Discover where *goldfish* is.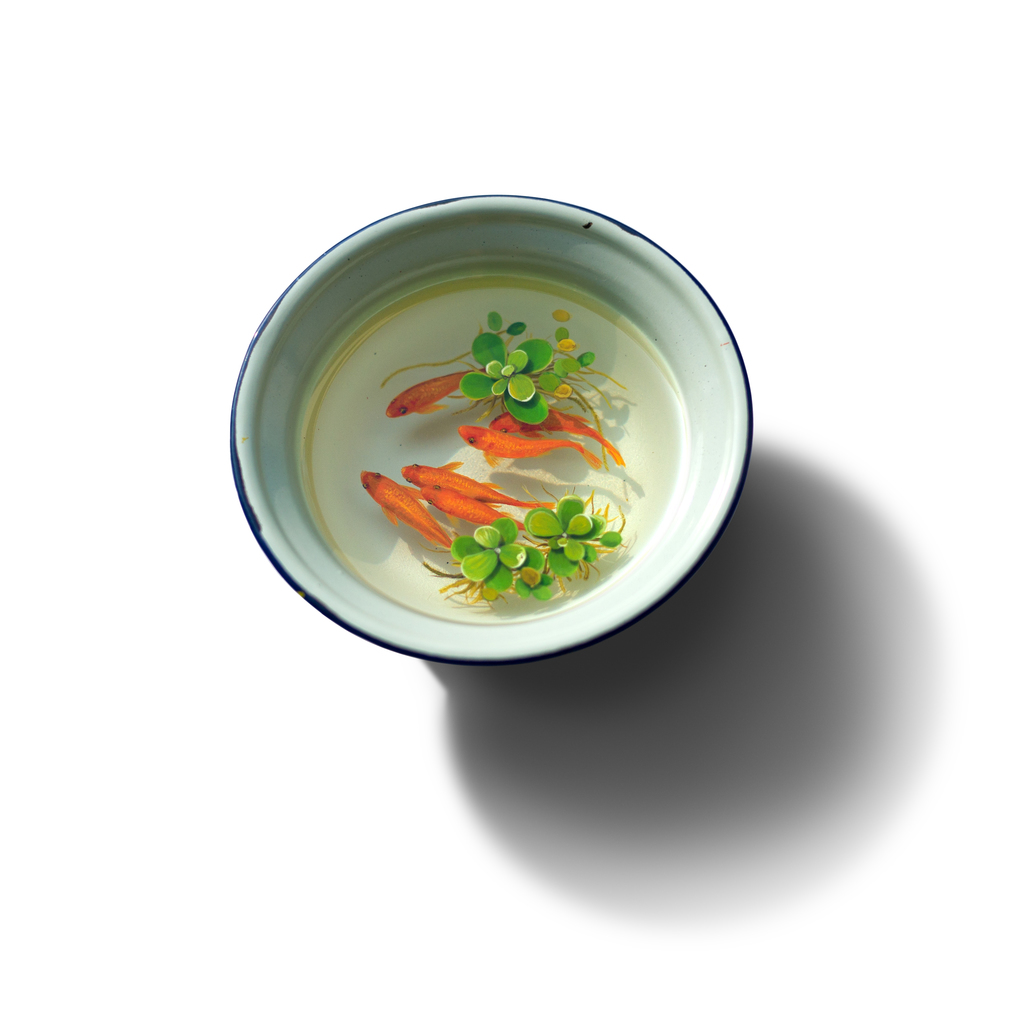
Discovered at bbox=[401, 461, 553, 510].
